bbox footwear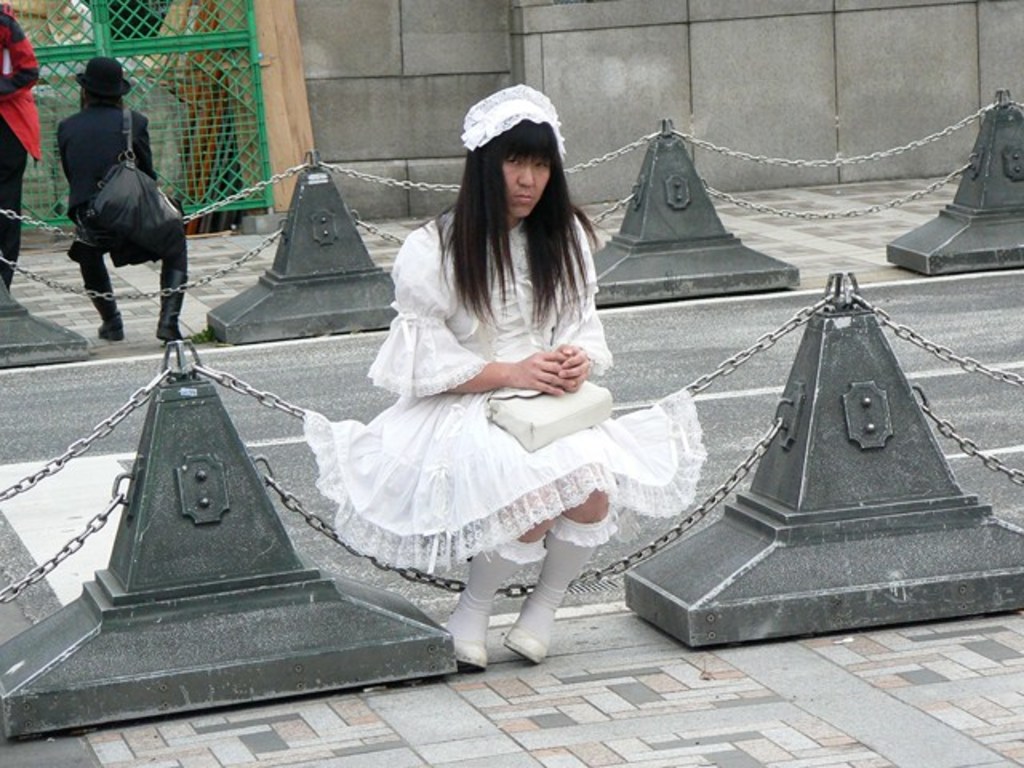
rect(501, 613, 555, 664)
